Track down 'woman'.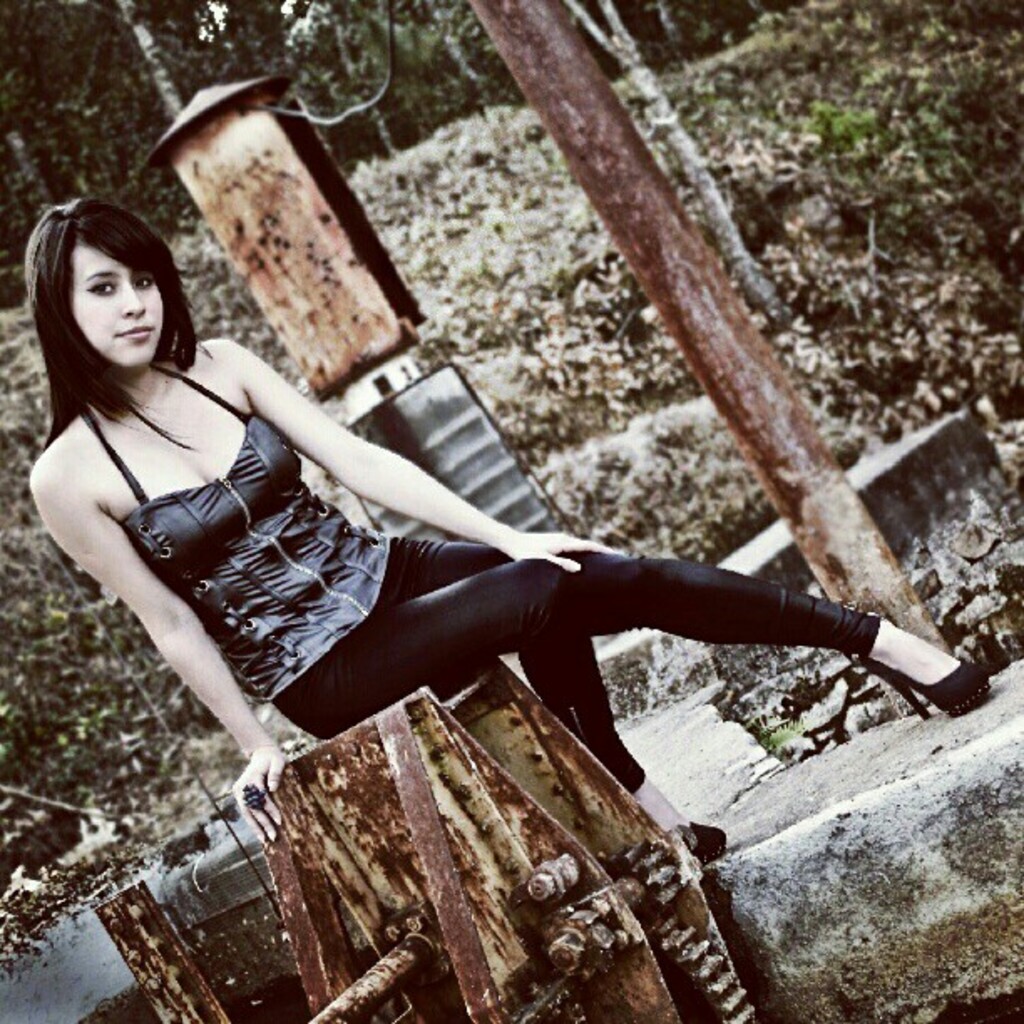
Tracked to detection(15, 191, 992, 843).
